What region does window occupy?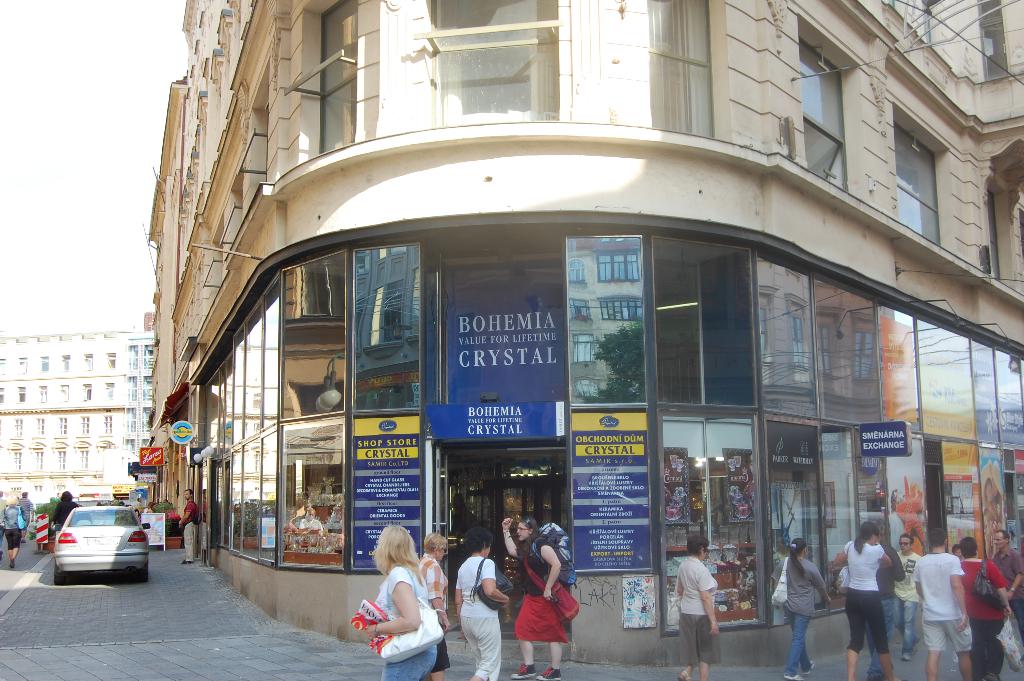
box(59, 387, 67, 400).
